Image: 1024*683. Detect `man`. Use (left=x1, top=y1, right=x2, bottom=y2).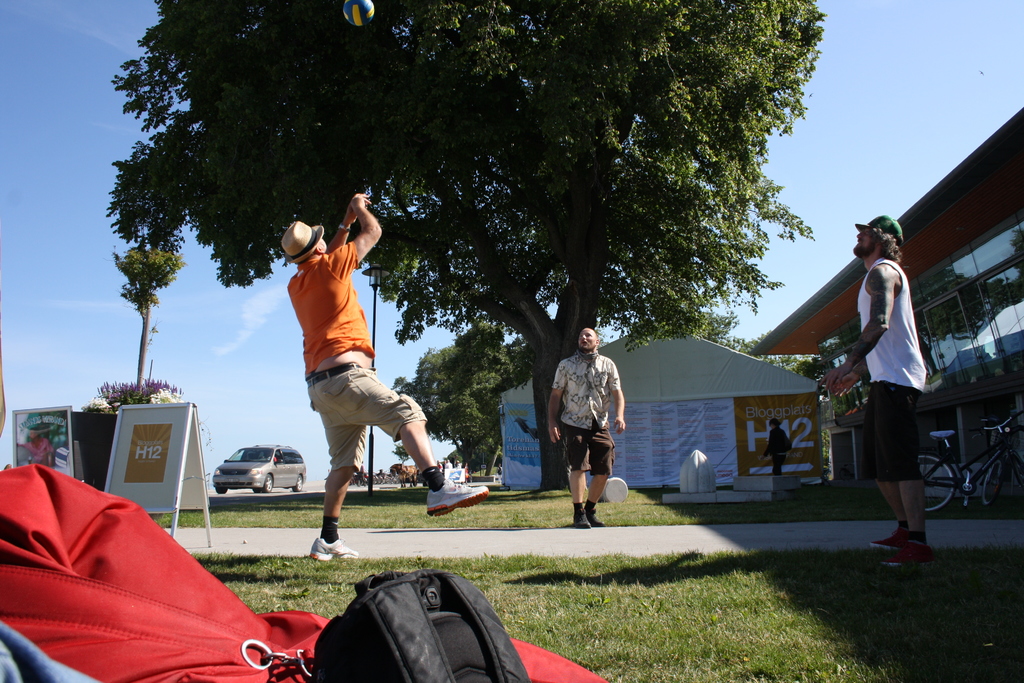
(left=280, top=188, right=496, bottom=565).
